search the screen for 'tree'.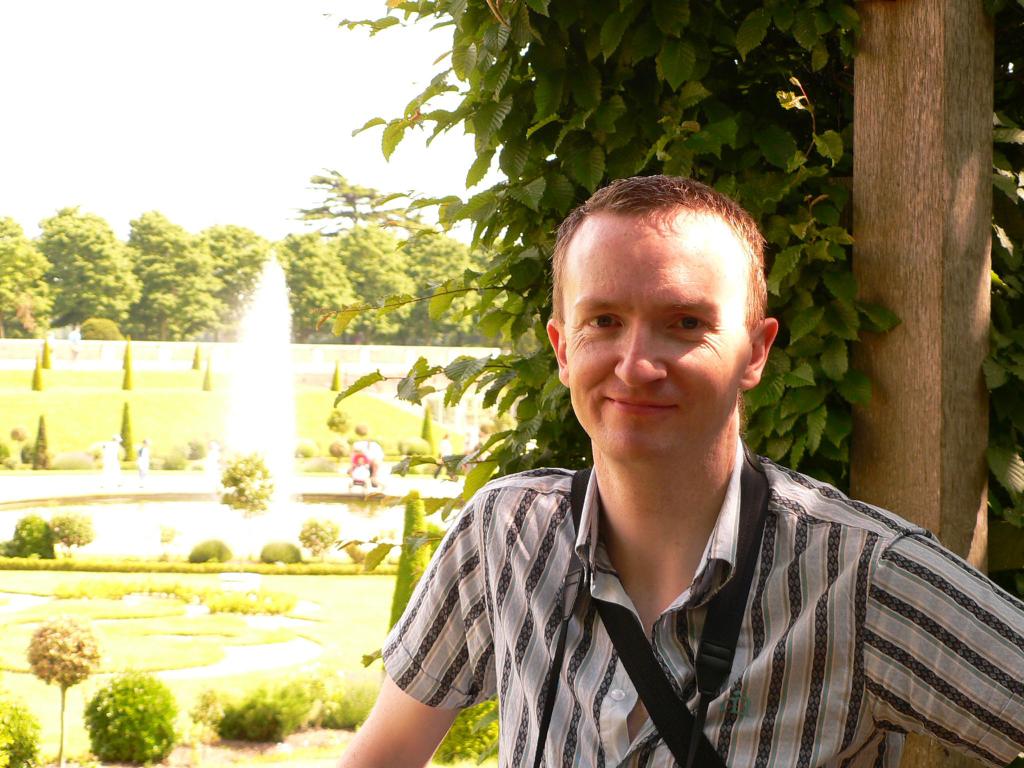
Found at bbox=(332, 362, 340, 393).
